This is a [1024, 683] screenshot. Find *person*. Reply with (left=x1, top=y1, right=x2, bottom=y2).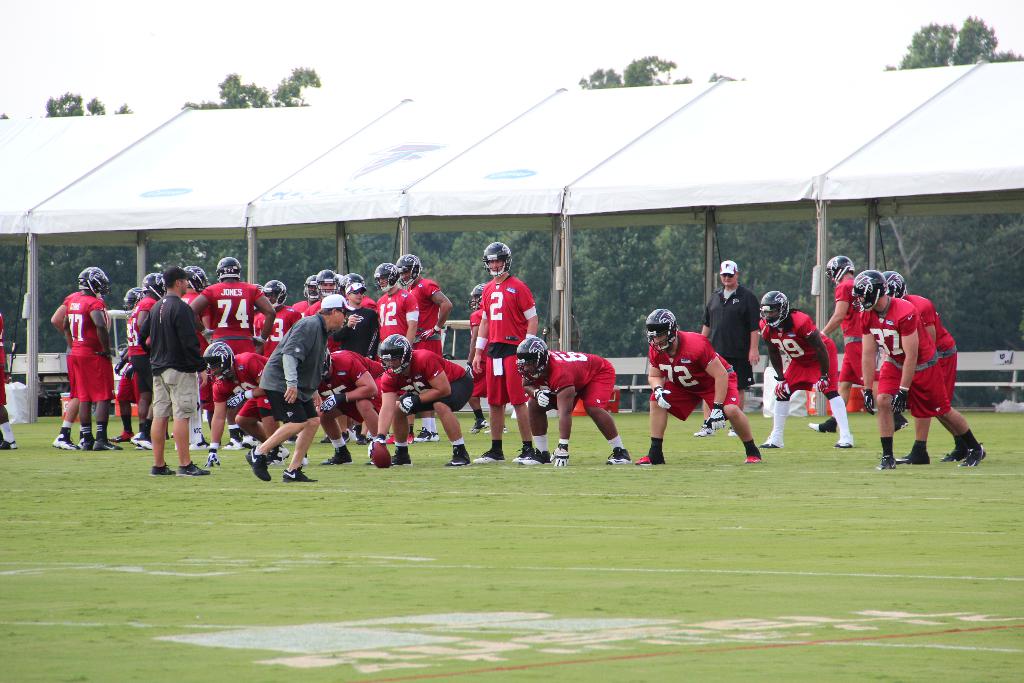
(left=45, top=292, right=81, bottom=448).
